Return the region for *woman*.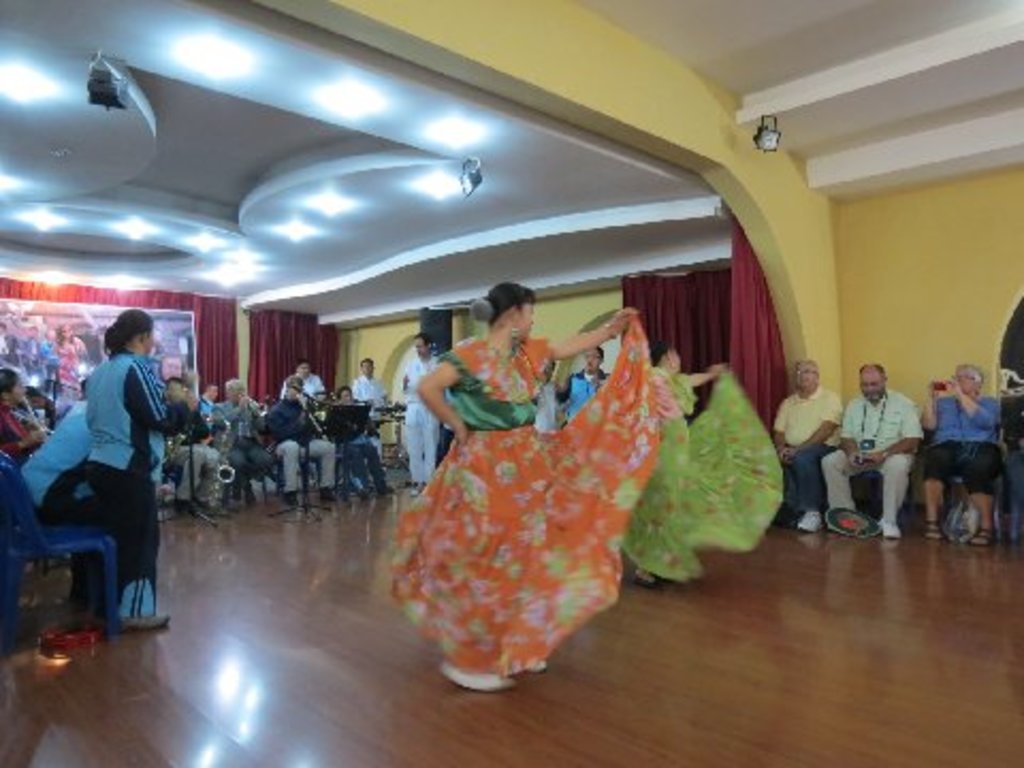
bbox(378, 247, 666, 678).
